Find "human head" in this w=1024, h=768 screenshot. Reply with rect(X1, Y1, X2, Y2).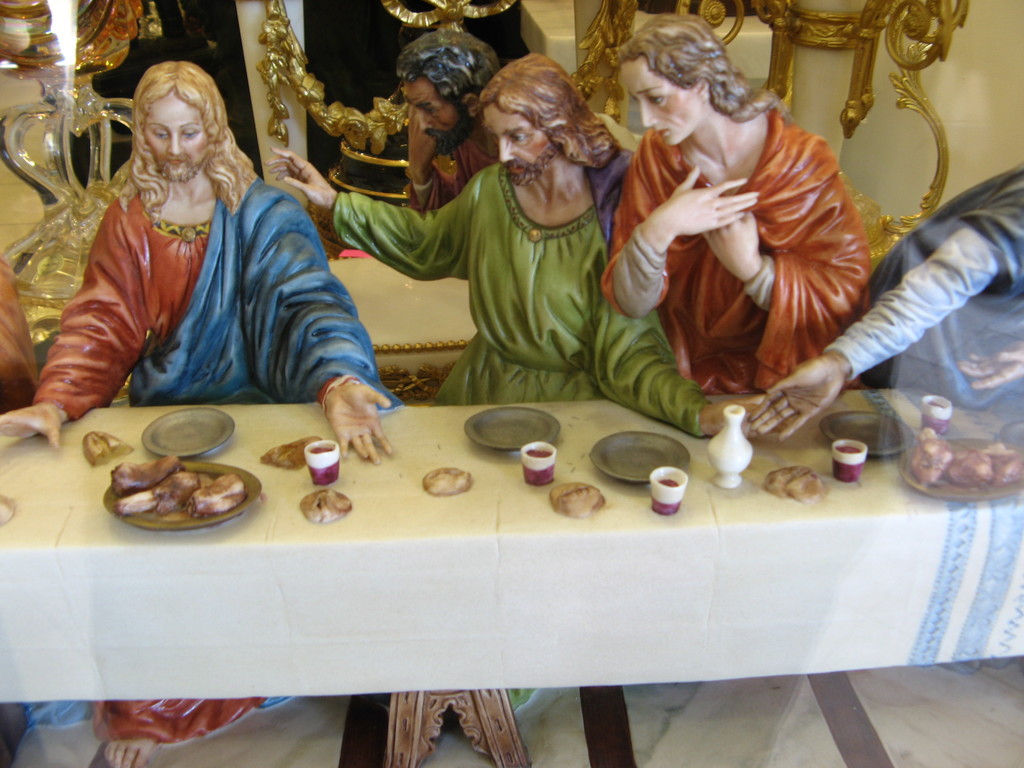
rect(397, 28, 504, 157).
